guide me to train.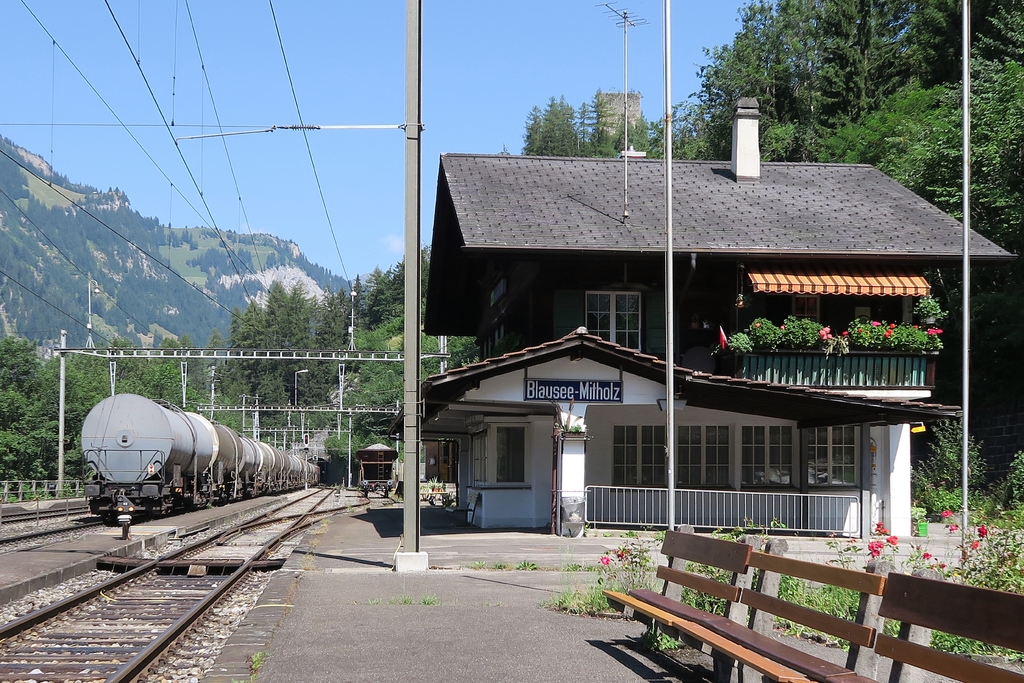
Guidance: x1=81 y1=391 x2=323 y2=519.
